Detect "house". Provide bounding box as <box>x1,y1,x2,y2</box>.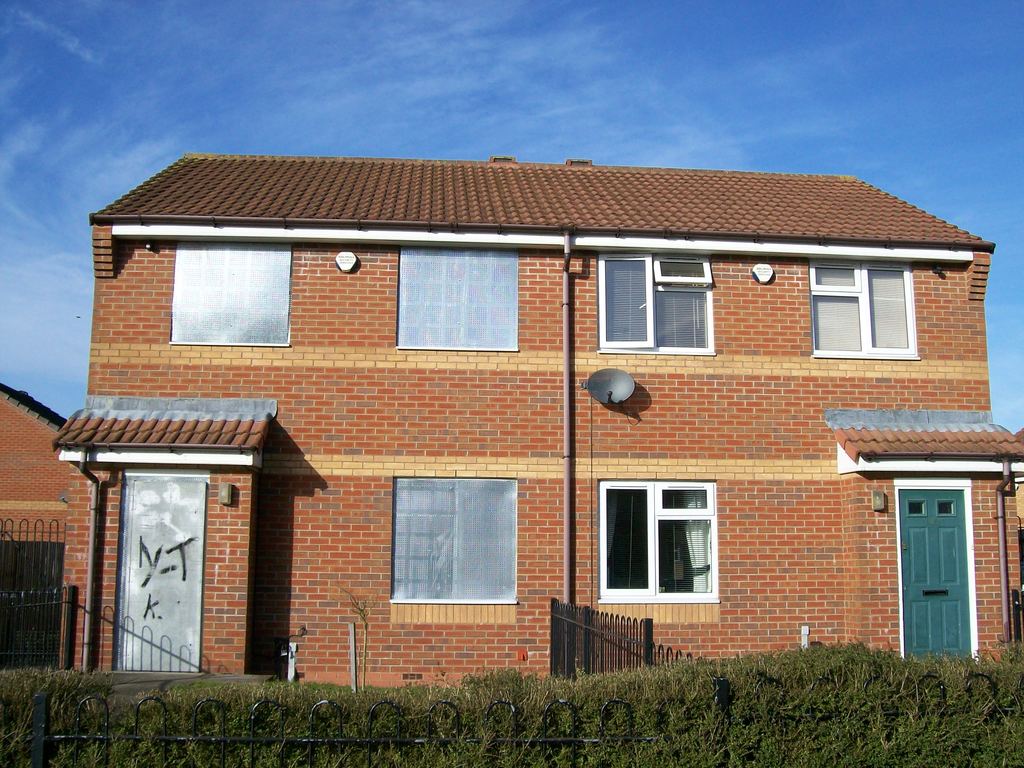
<box>3,392,79,673</box>.
